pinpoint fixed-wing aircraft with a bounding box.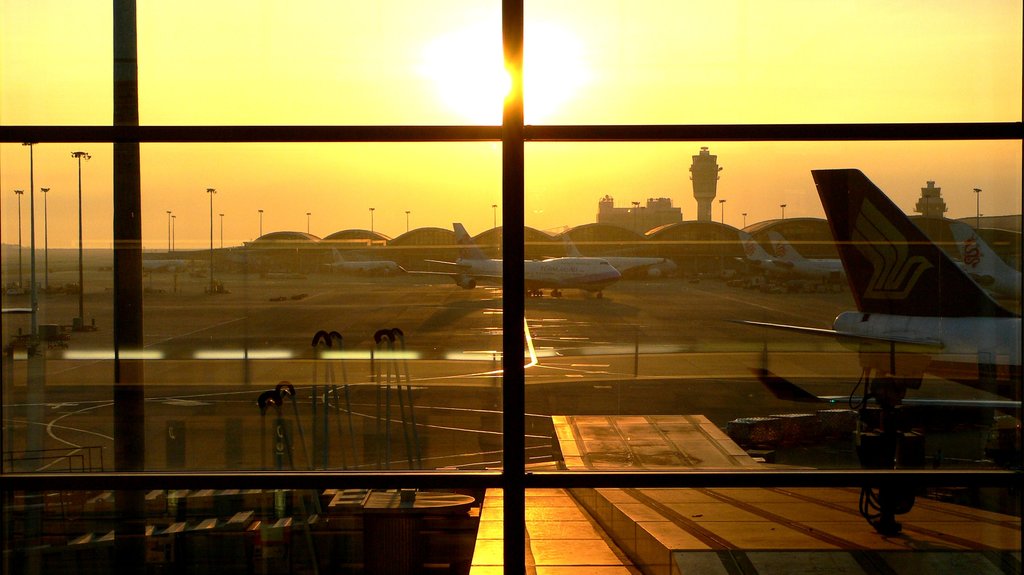
detection(948, 224, 1023, 297).
